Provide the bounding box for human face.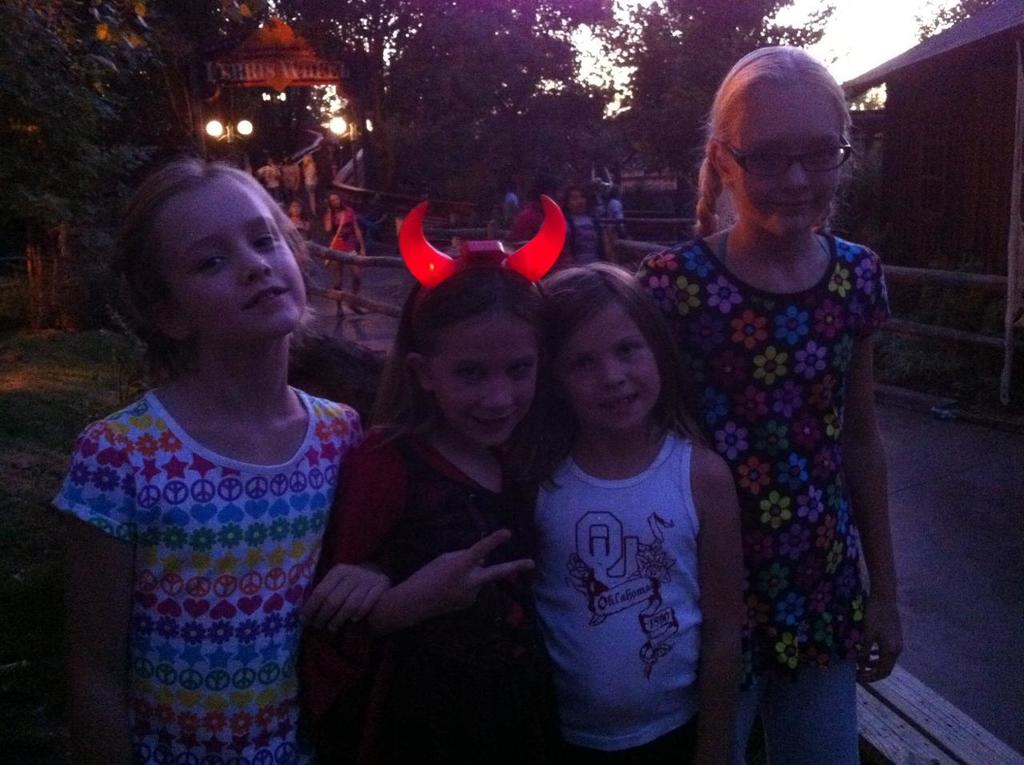
bbox=(725, 74, 844, 228).
